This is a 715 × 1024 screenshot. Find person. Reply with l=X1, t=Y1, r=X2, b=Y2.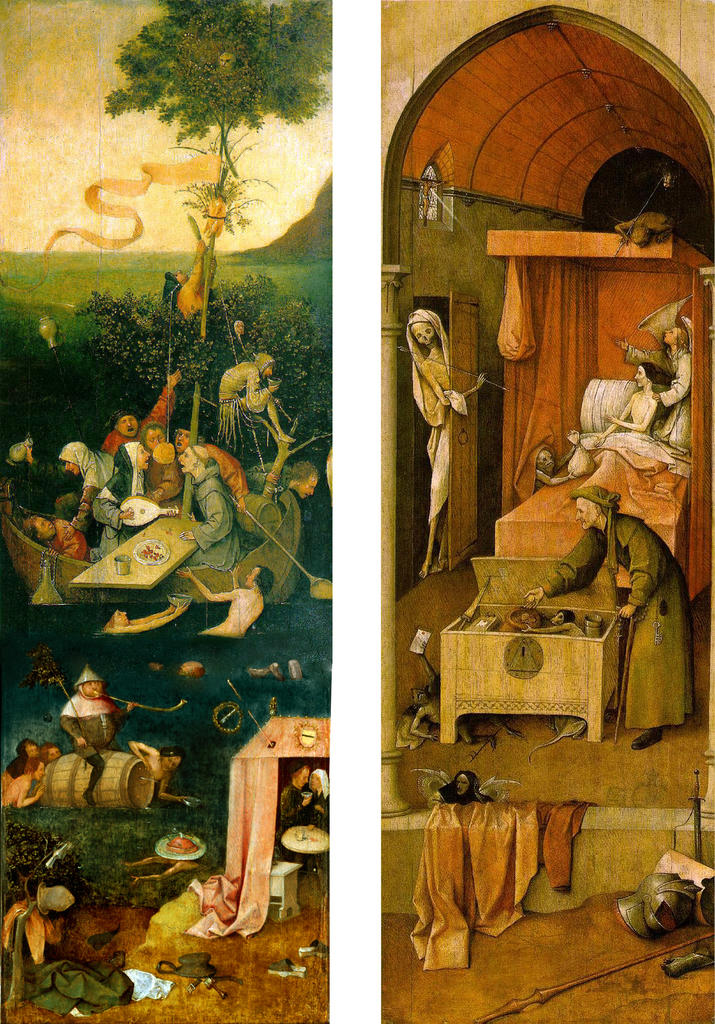
l=593, t=366, r=658, b=497.
